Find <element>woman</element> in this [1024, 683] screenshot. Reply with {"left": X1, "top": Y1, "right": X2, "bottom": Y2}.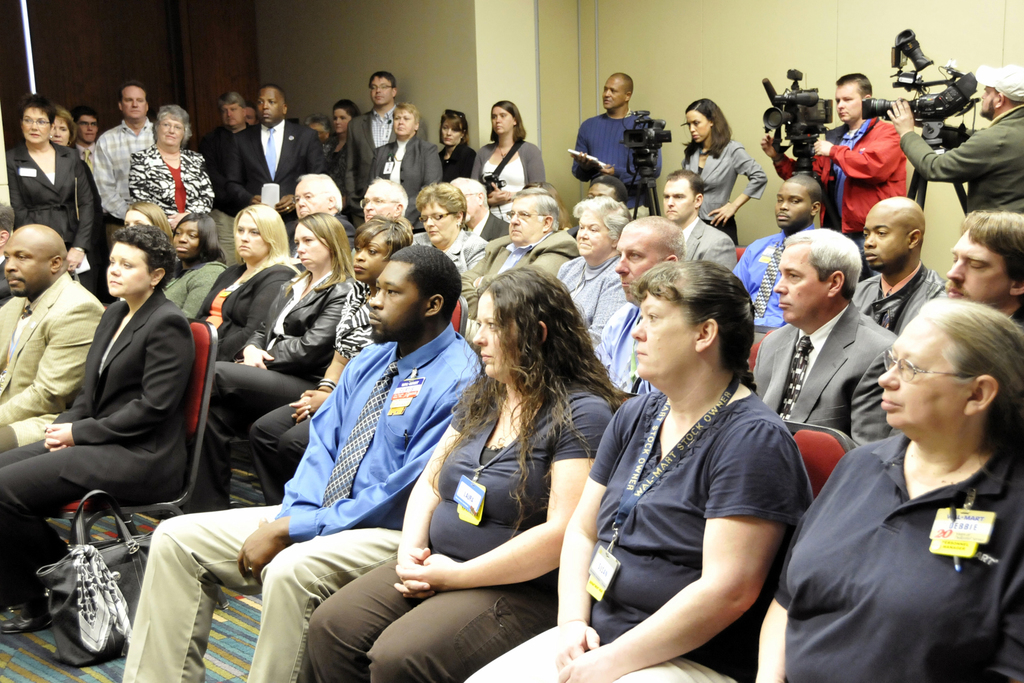
{"left": 369, "top": 103, "right": 447, "bottom": 220}.
